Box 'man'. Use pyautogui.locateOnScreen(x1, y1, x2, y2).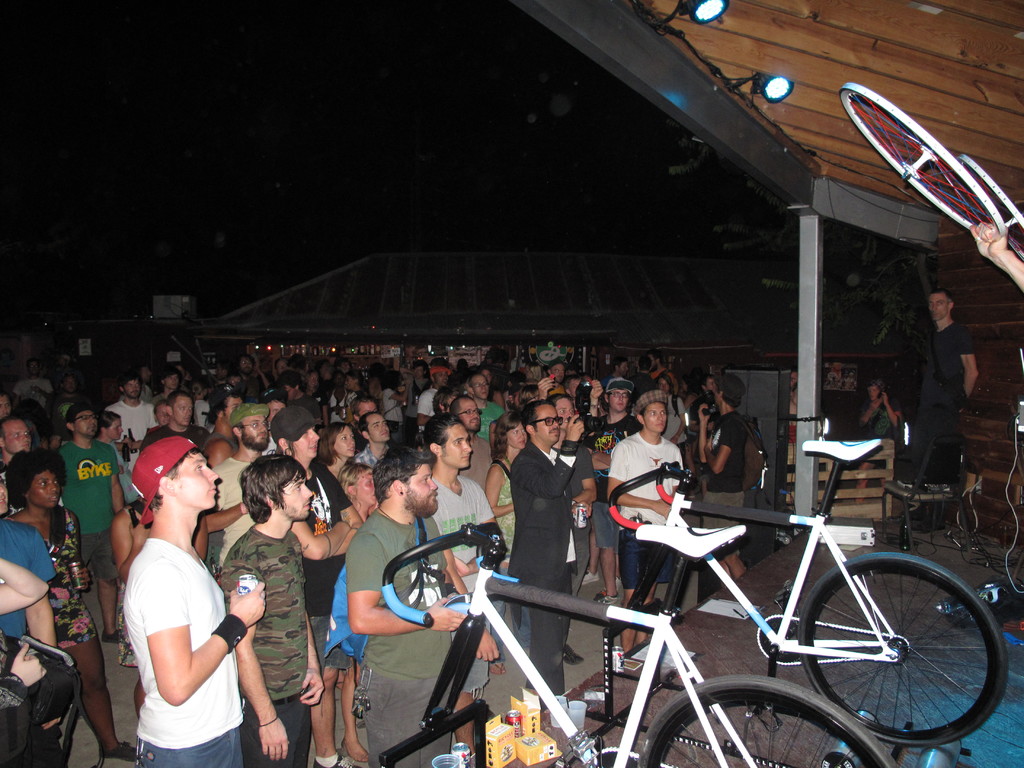
pyautogui.locateOnScreen(918, 290, 994, 539).
